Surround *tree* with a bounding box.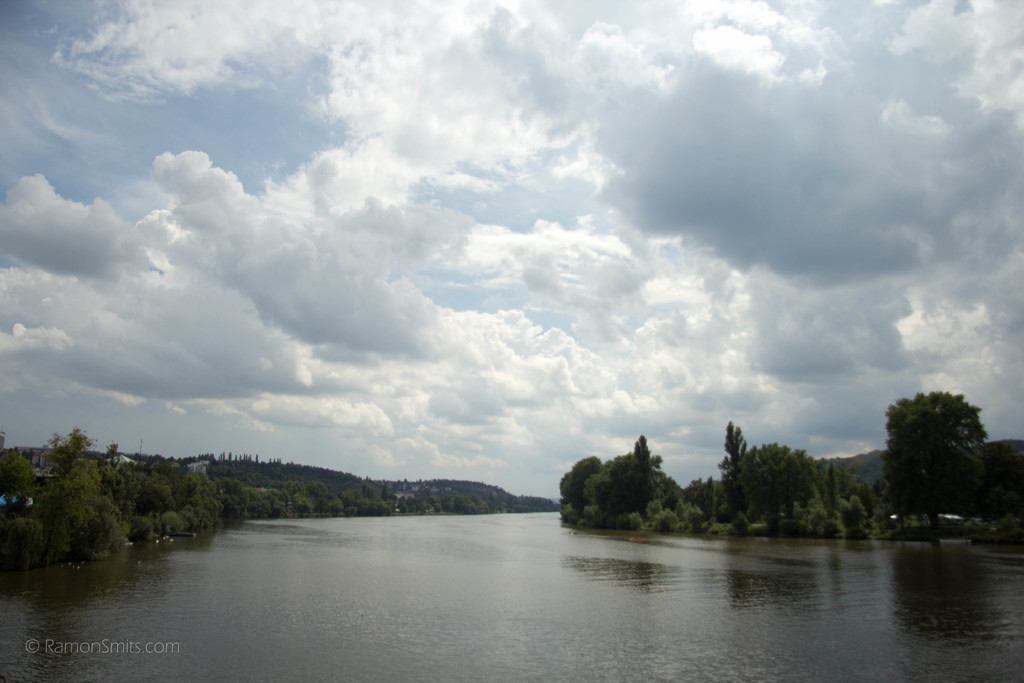
<box>171,466,200,508</box>.
